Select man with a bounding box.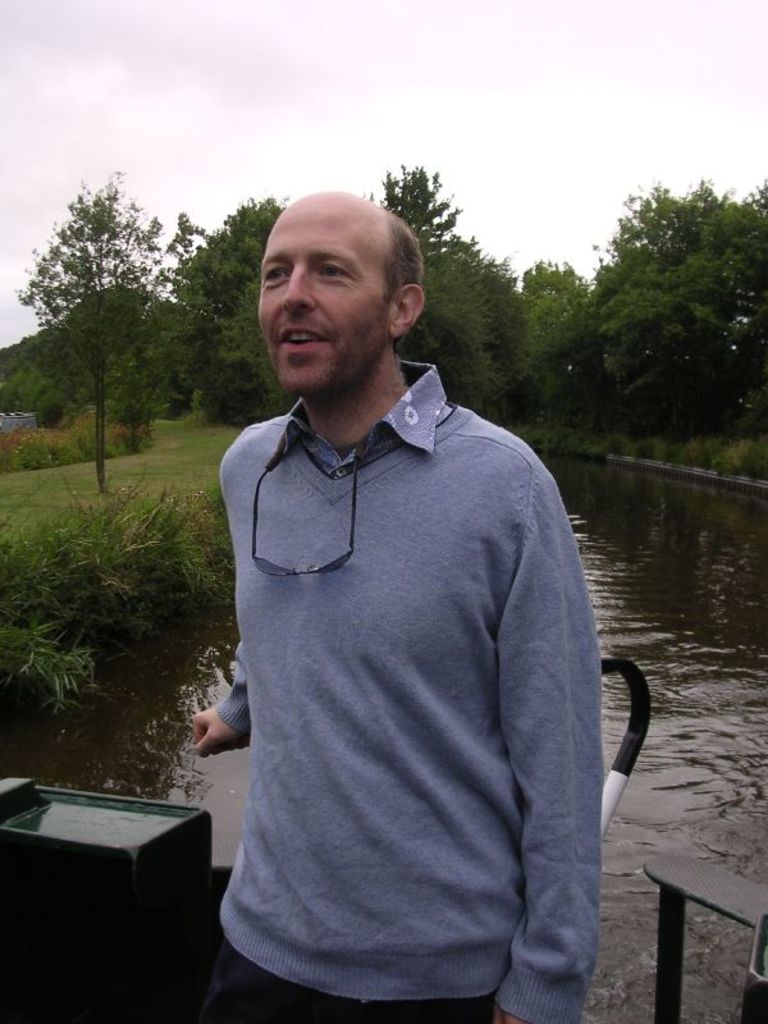
detection(188, 174, 640, 1005).
